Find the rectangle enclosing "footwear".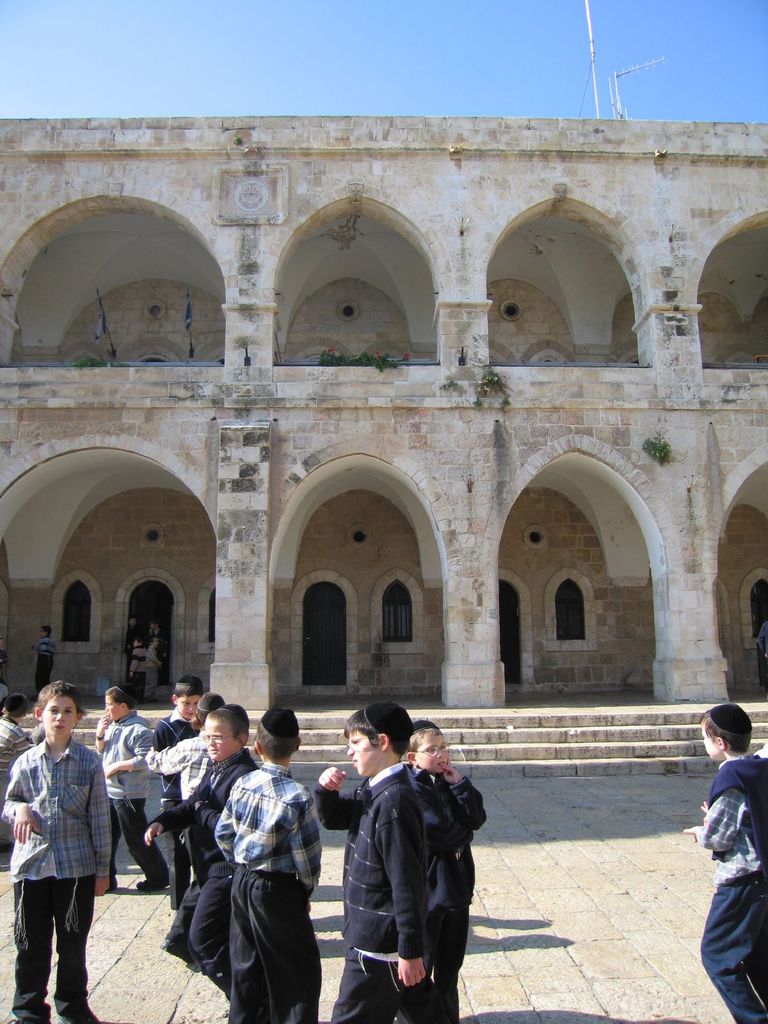
BBox(58, 1016, 101, 1023).
